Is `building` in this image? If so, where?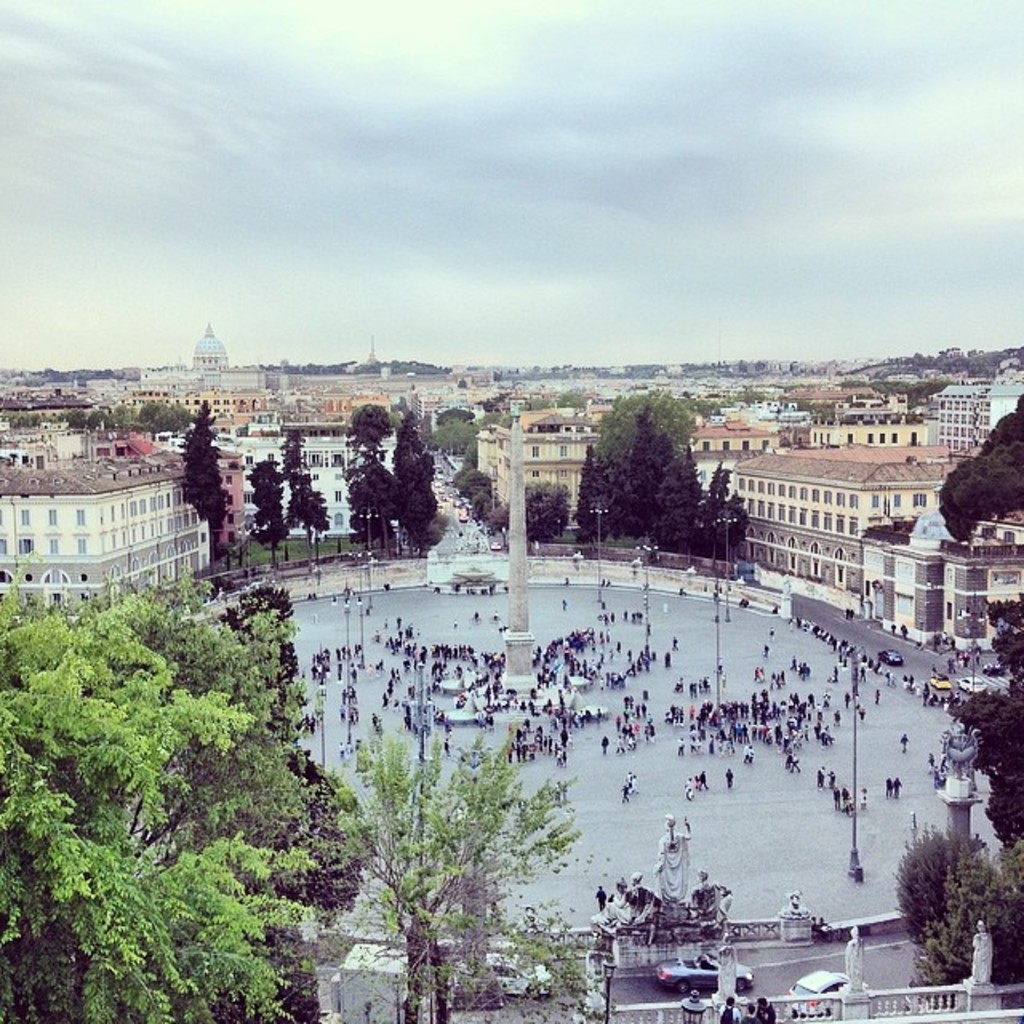
Yes, at detection(861, 510, 1022, 677).
